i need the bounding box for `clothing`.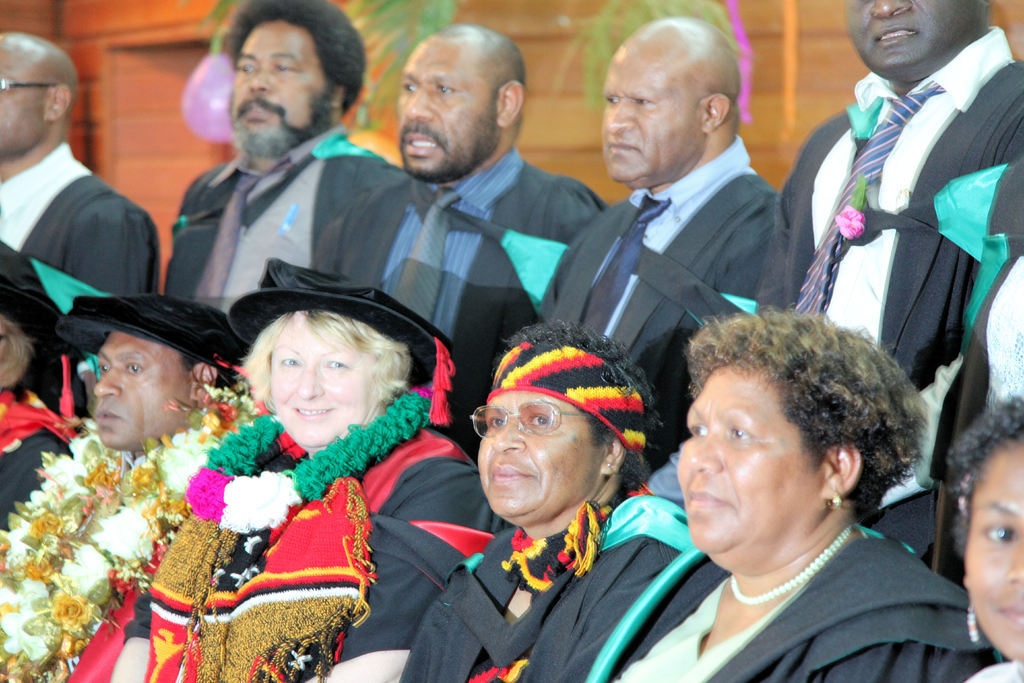
Here it is: [left=112, top=402, right=513, bottom=682].
